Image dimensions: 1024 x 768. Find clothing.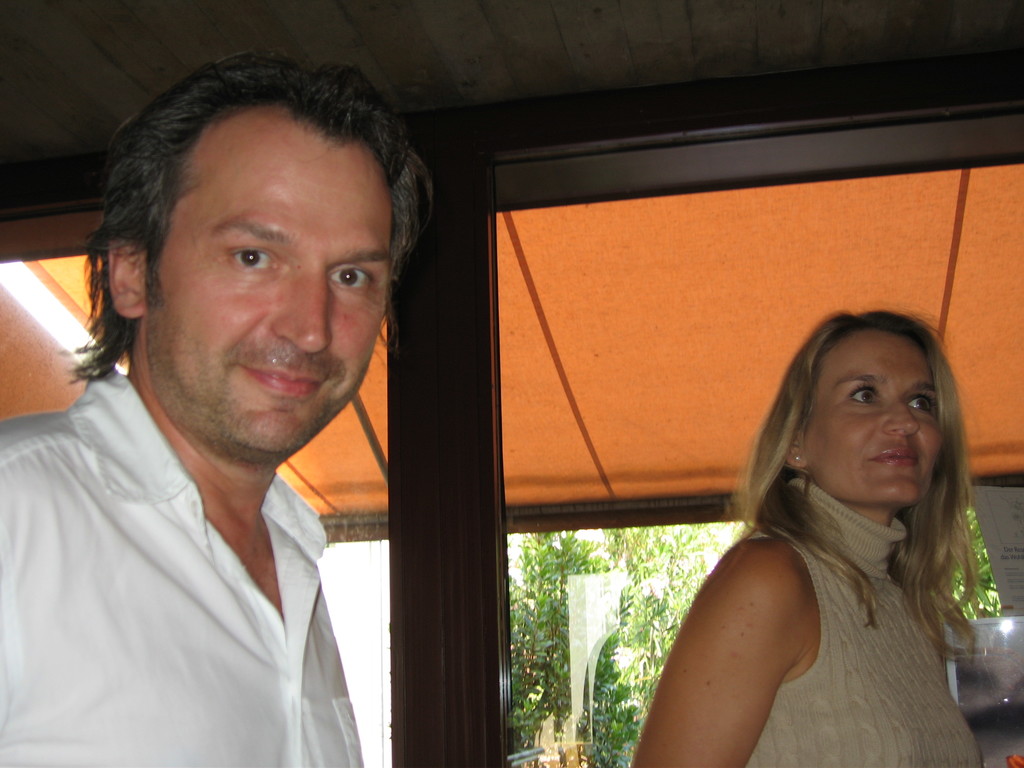
box=[6, 314, 401, 753].
